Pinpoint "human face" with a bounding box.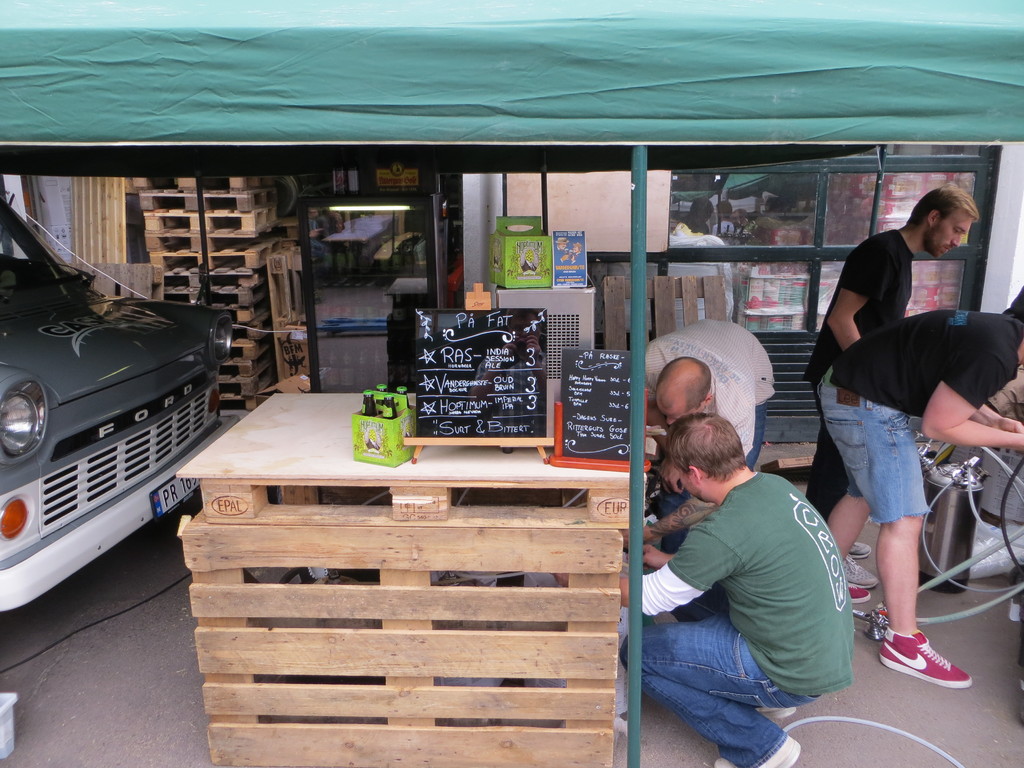
left=663, top=410, right=704, bottom=429.
